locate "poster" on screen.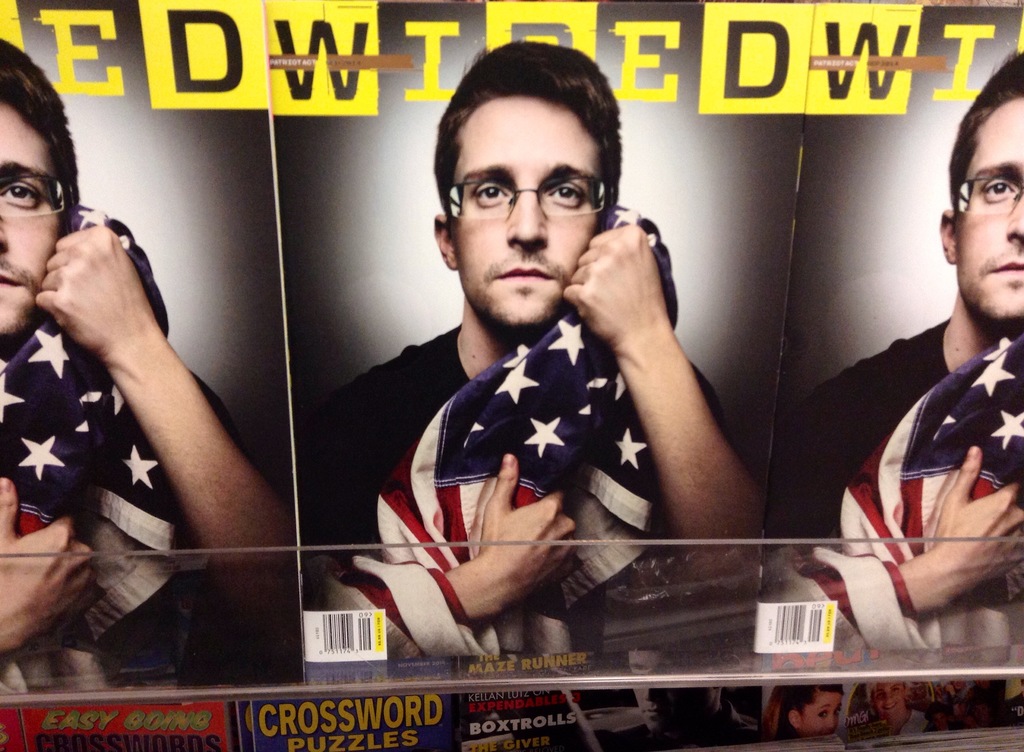
On screen at {"x1": 0, "y1": 0, "x2": 1023, "y2": 751}.
